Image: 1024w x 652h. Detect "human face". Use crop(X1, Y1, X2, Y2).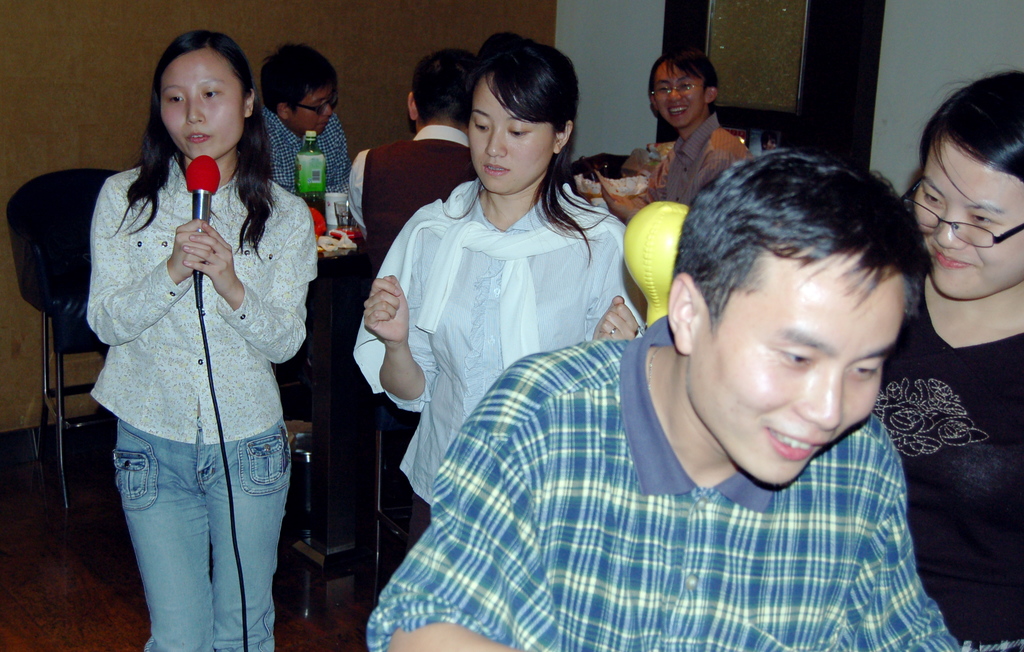
crop(692, 257, 905, 485).
